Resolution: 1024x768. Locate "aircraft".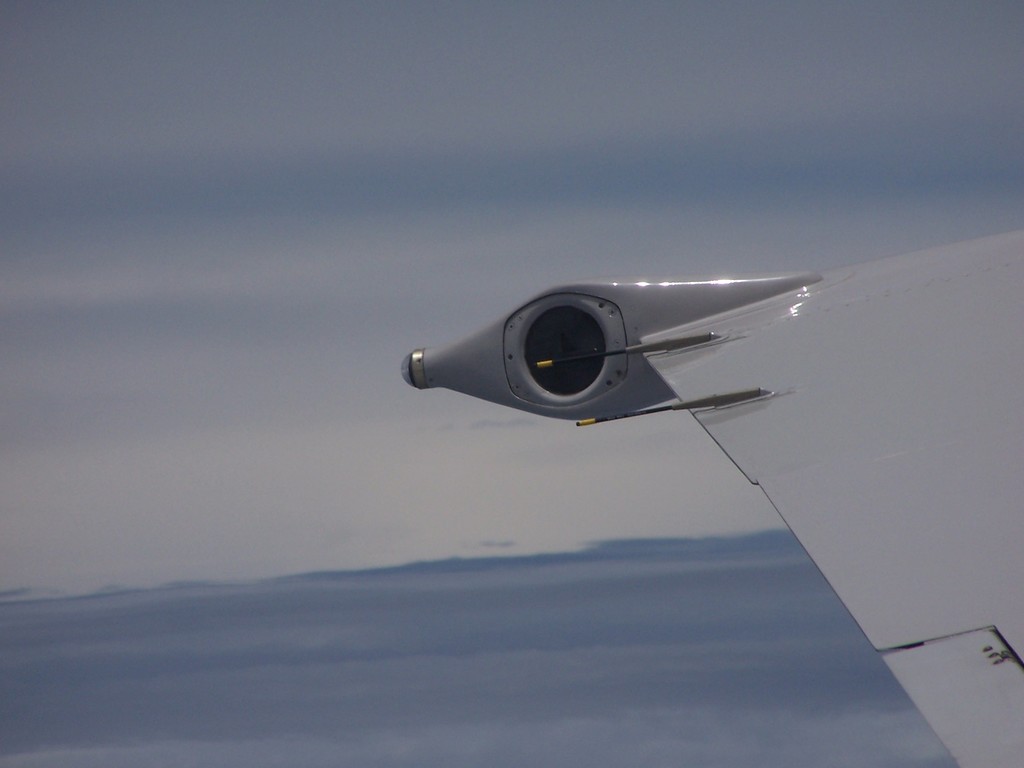
detection(399, 227, 1023, 767).
